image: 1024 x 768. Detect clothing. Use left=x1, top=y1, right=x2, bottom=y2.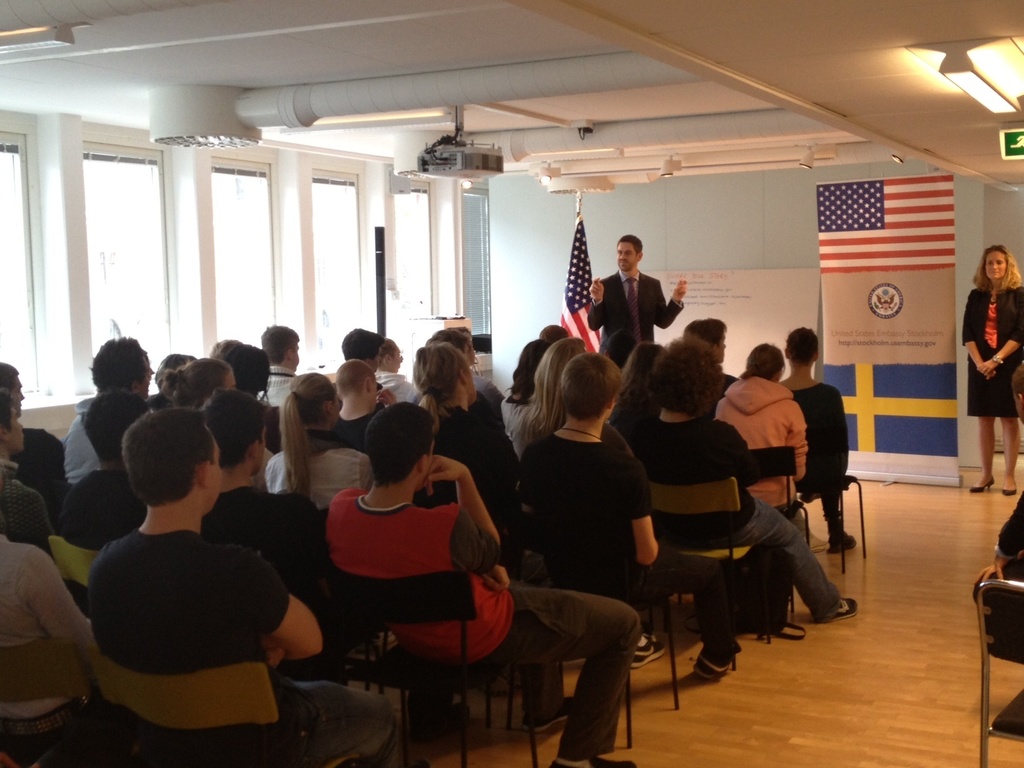
left=8, top=426, right=69, bottom=518.
